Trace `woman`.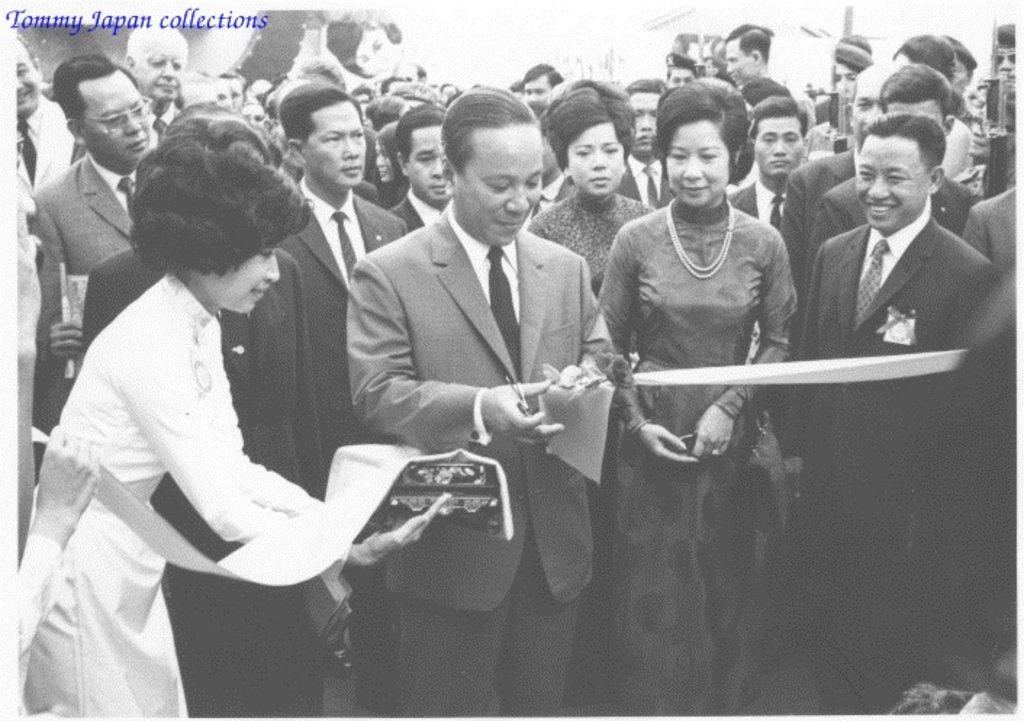
Traced to (593,75,795,720).
